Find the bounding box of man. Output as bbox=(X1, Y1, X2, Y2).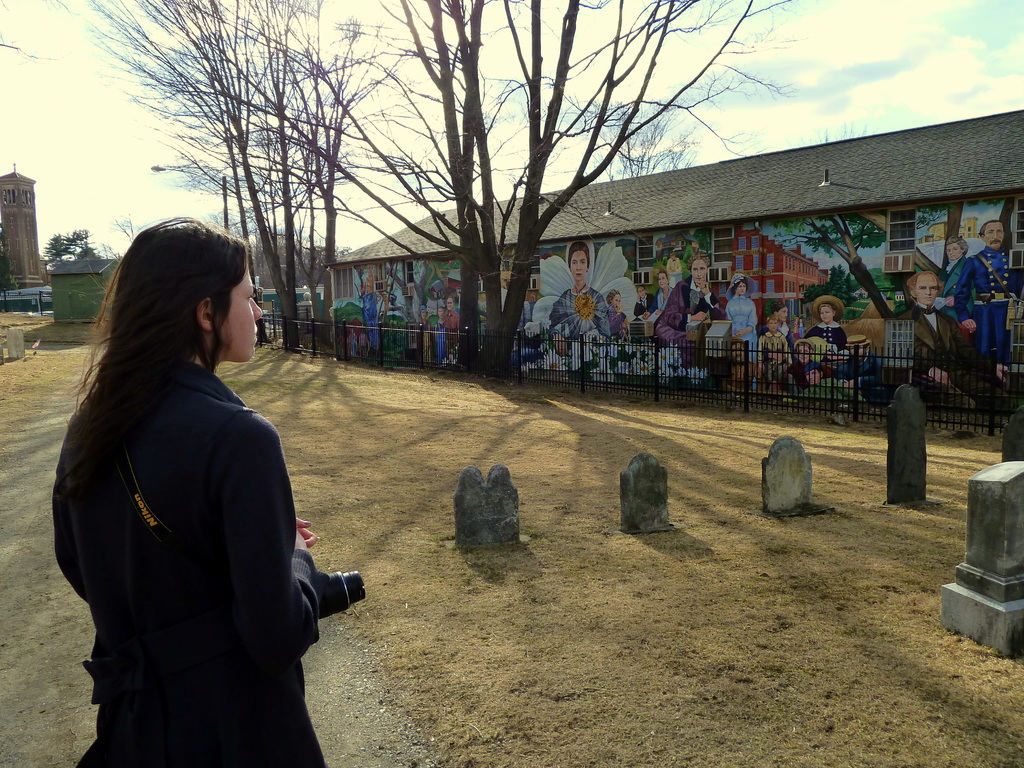
bbox=(632, 287, 657, 317).
